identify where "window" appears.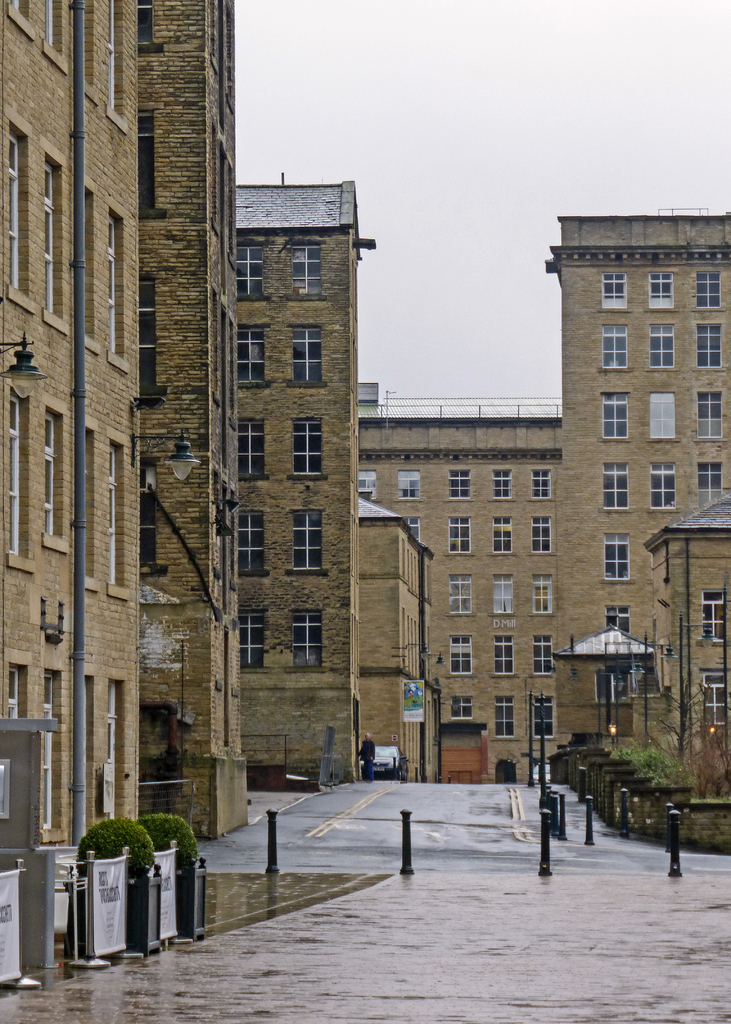
Appears at select_region(234, 326, 265, 387).
